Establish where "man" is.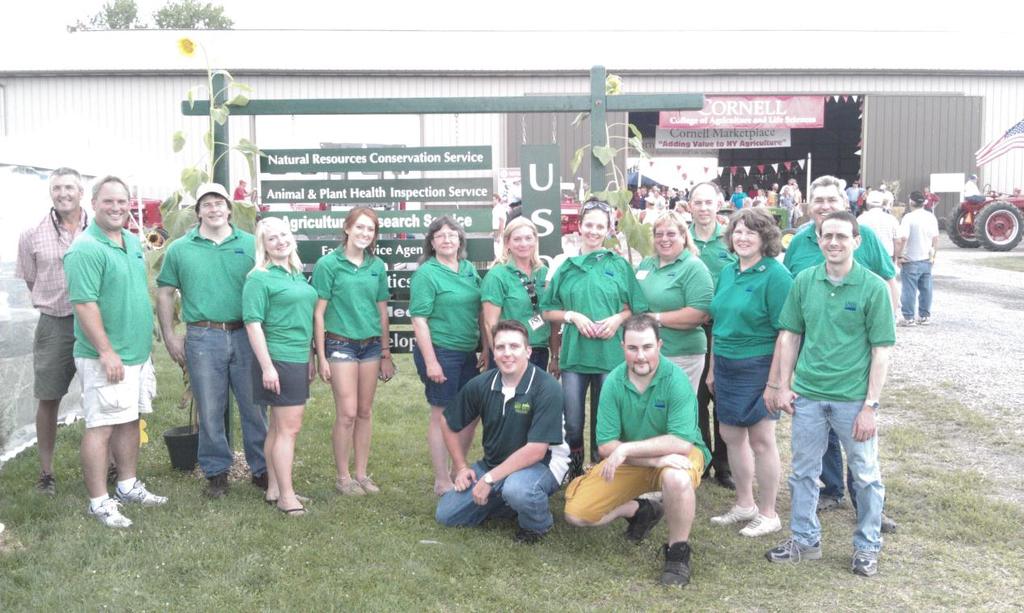
Established at {"x1": 780, "y1": 171, "x2": 899, "y2": 509}.
